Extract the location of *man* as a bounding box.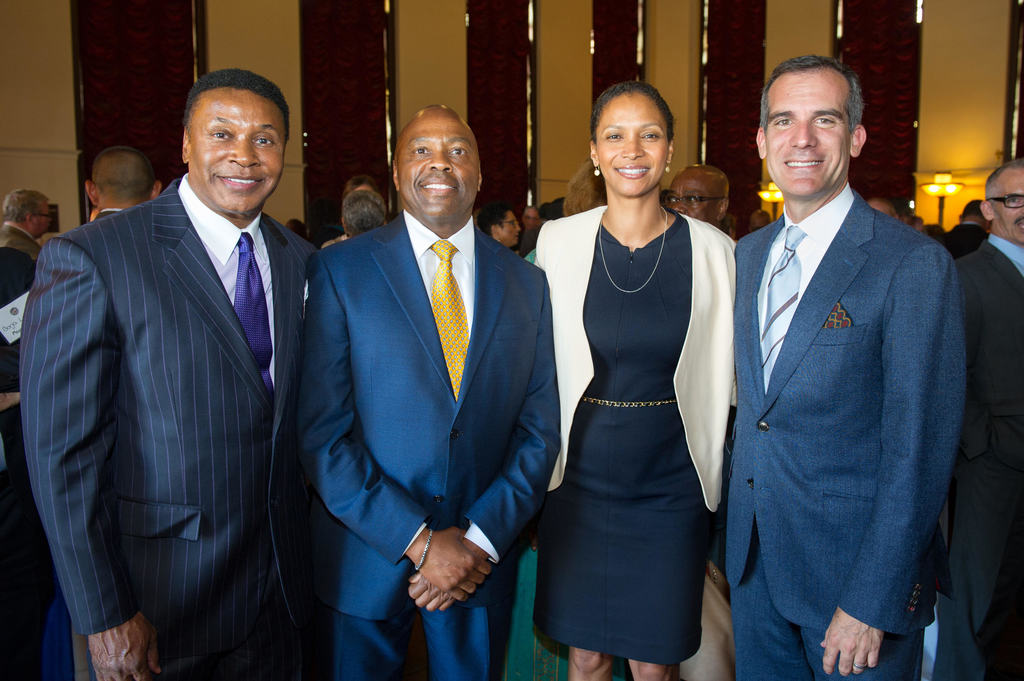
<region>866, 196, 902, 230</region>.
